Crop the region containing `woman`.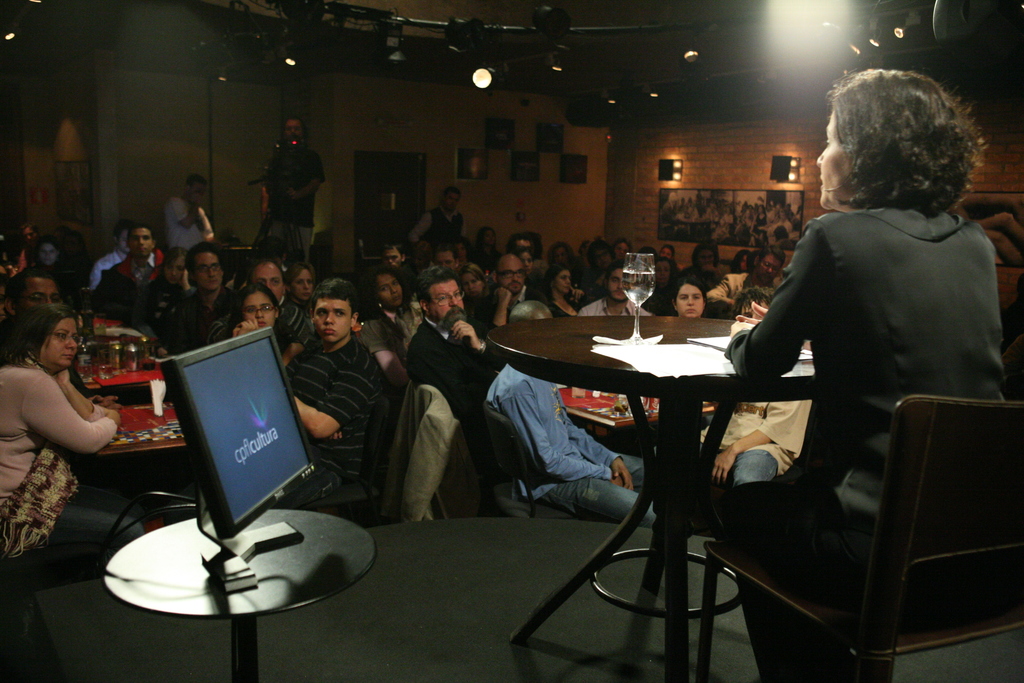
Crop region: [228, 282, 305, 366].
